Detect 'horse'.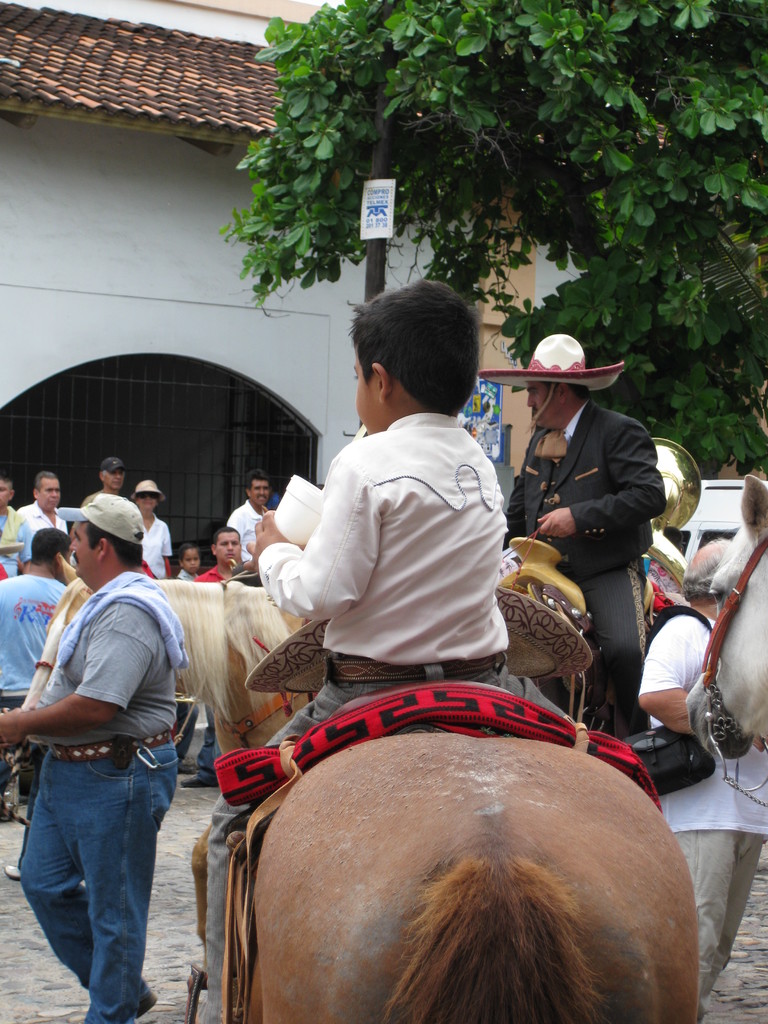
Detected at [250, 731, 701, 1023].
